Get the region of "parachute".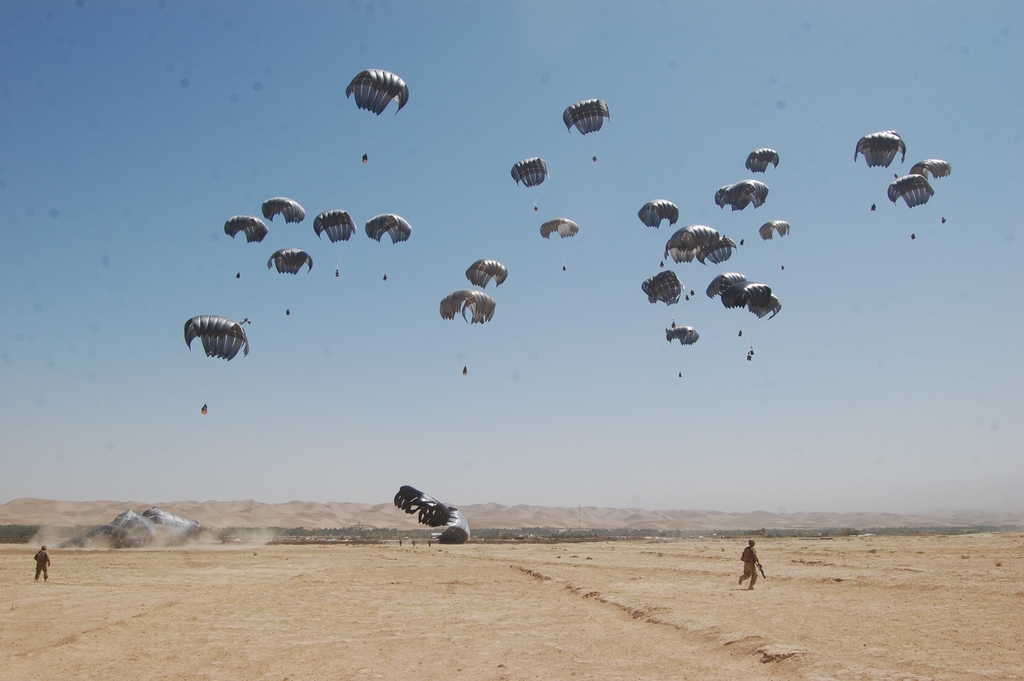
x1=850, y1=128, x2=908, y2=208.
